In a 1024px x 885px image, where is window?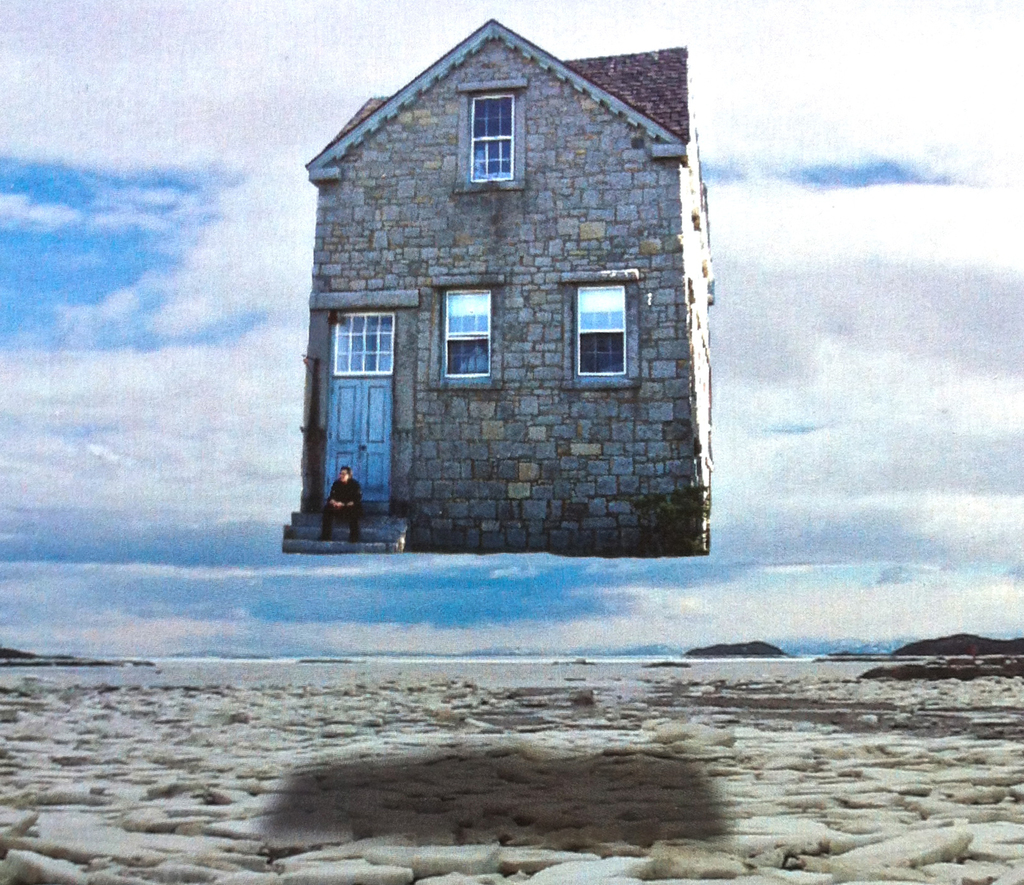
box=[442, 291, 490, 380].
